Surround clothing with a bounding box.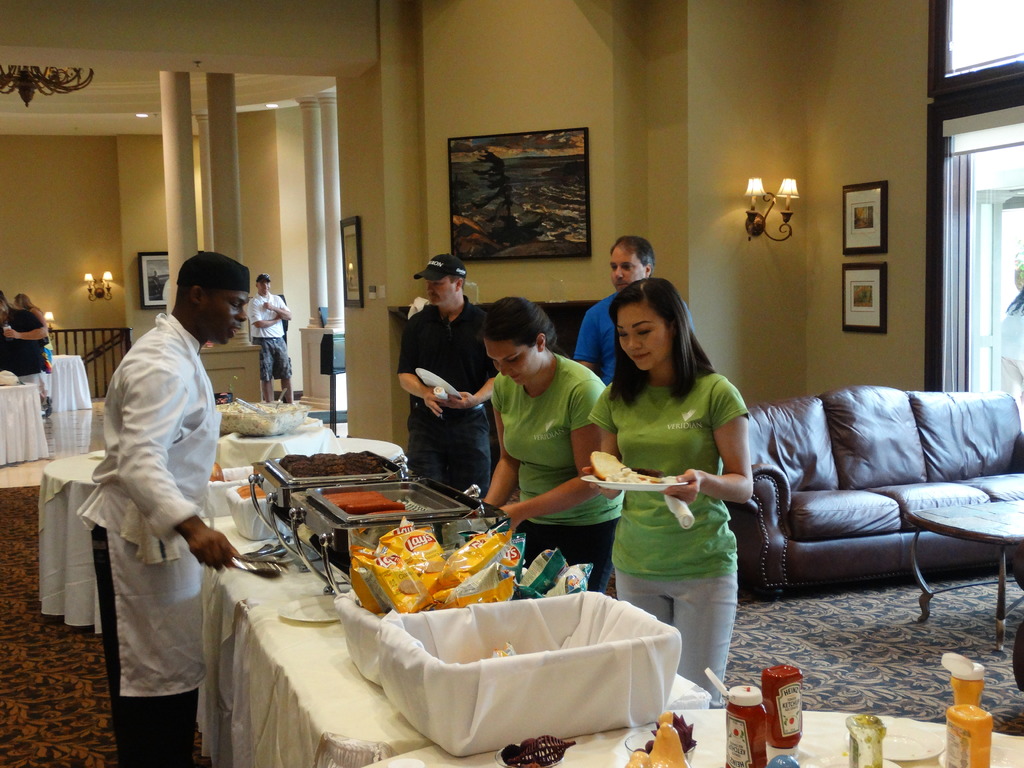
<box>241,287,296,379</box>.
